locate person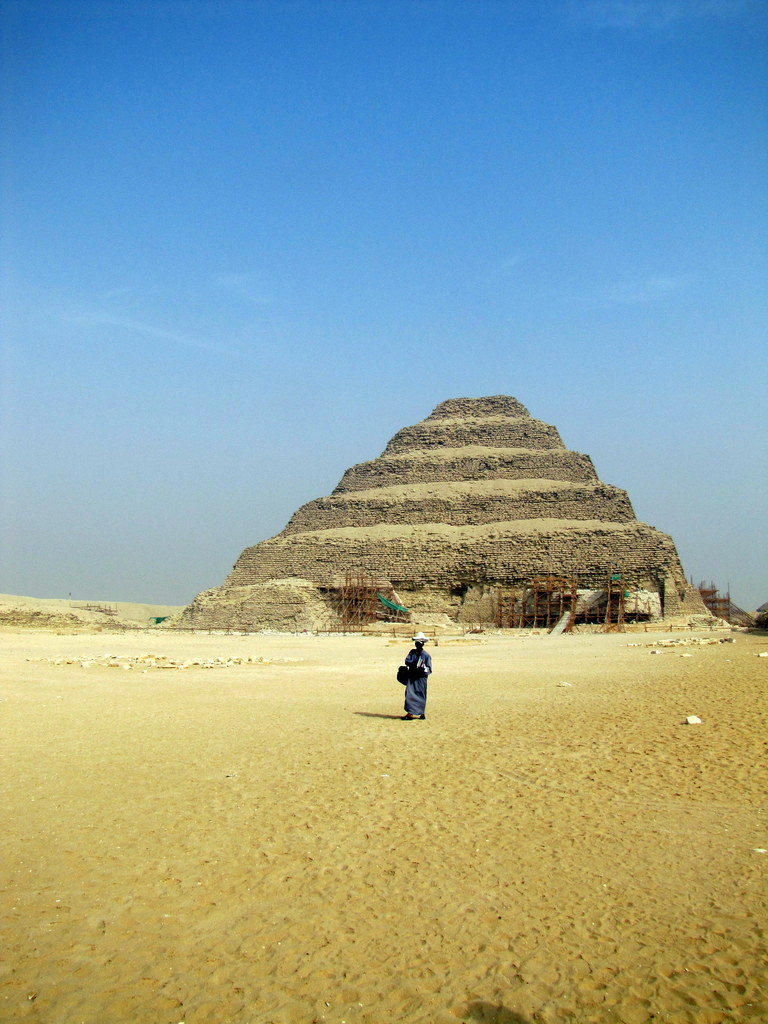
{"left": 401, "top": 632, "right": 430, "bottom": 716}
